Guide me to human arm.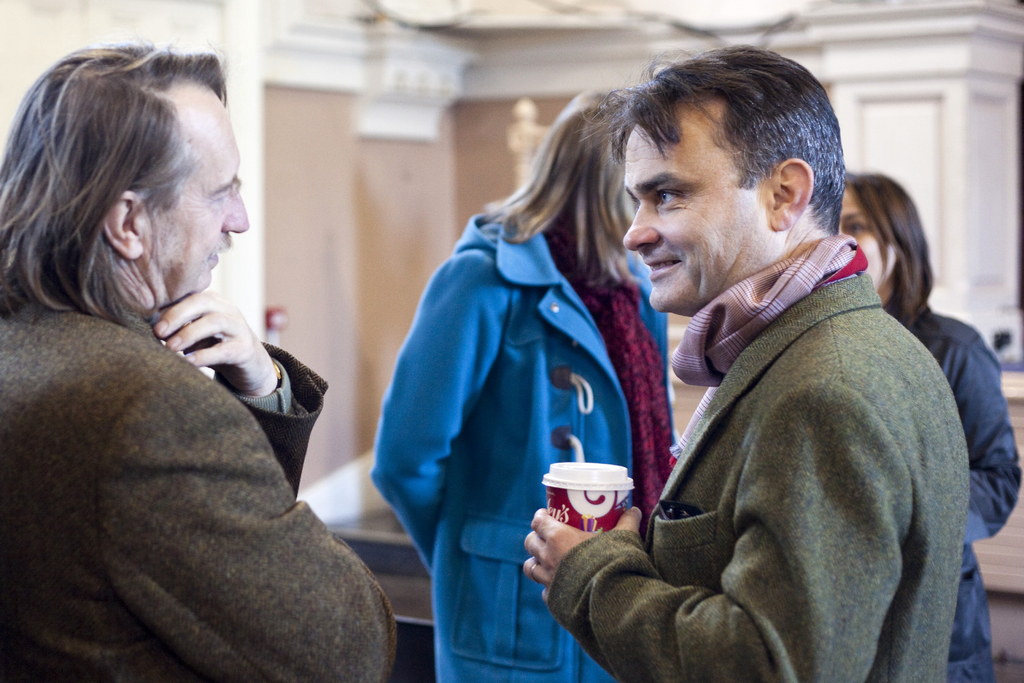
Guidance: Rect(959, 340, 1023, 545).
